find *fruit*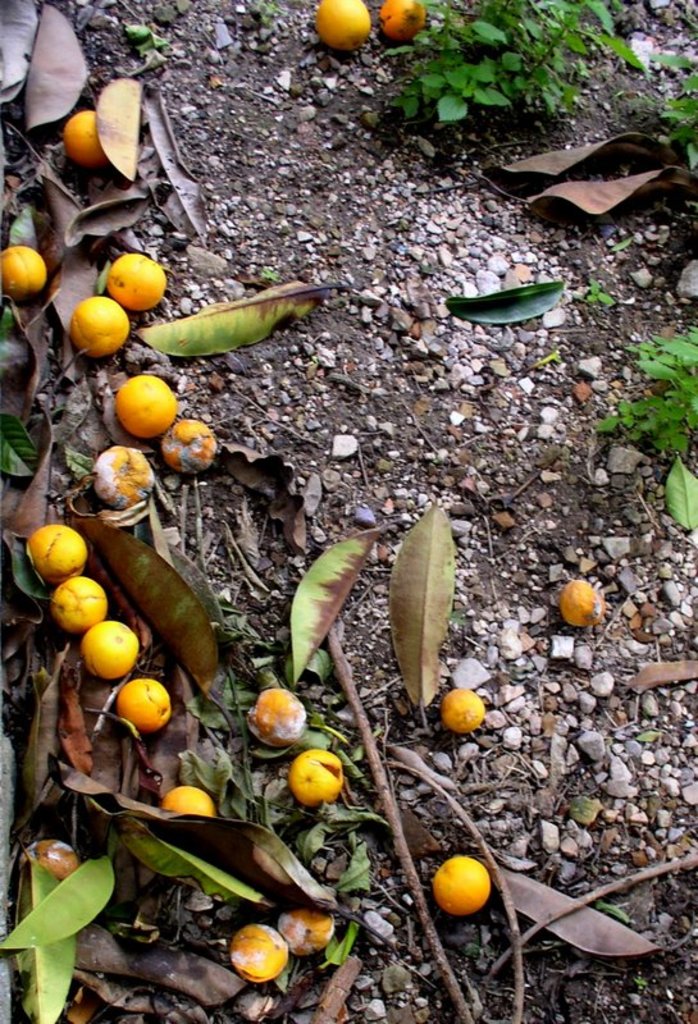
374/0/443/45
